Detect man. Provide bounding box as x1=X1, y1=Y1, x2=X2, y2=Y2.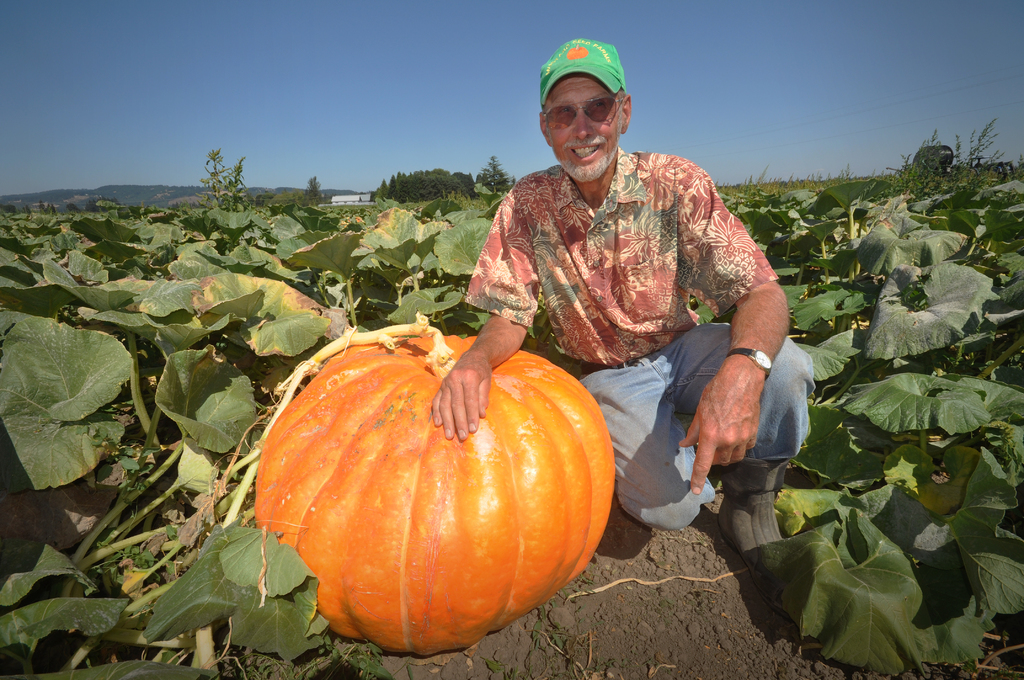
x1=484, y1=99, x2=795, y2=506.
